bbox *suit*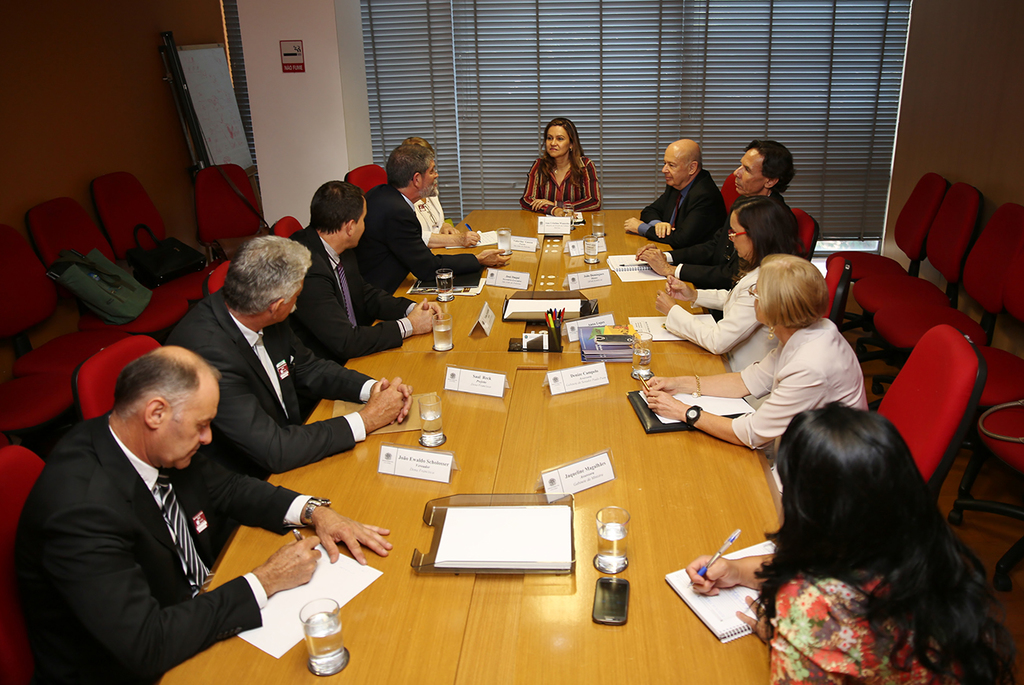
{"x1": 640, "y1": 169, "x2": 729, "y2": 249}
